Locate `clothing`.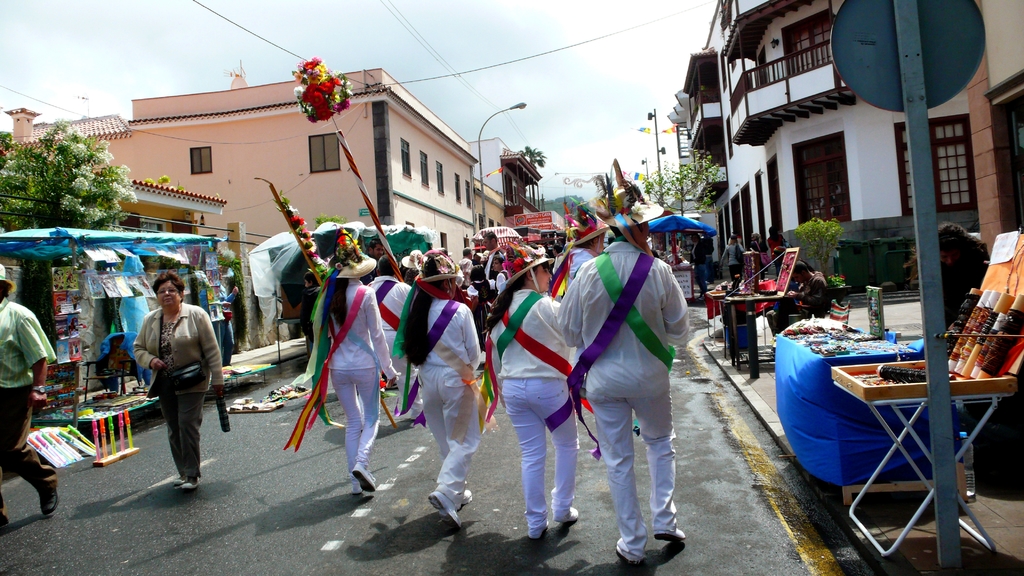
Bounding box: [left=405, top=292, right=483, bottom=519].
